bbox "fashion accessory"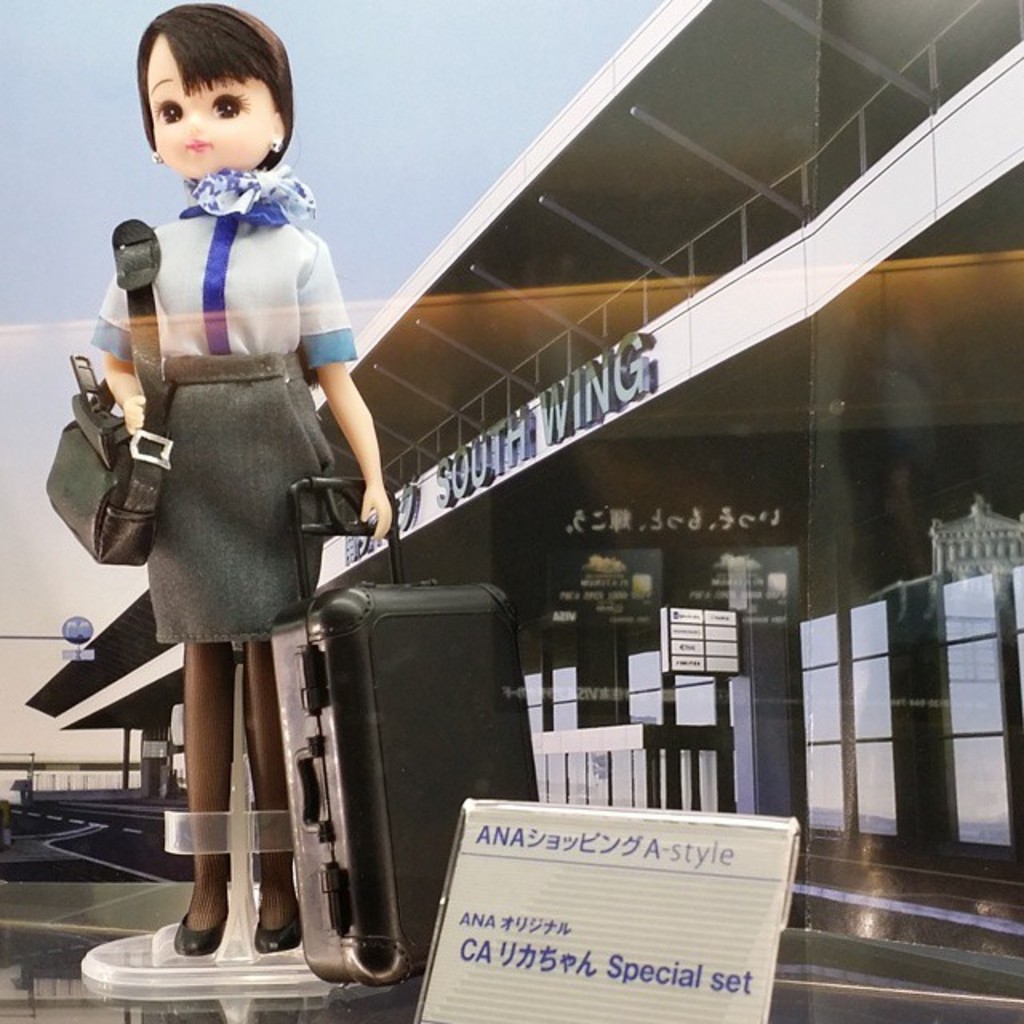
rect(149, 149, 166, 170)
